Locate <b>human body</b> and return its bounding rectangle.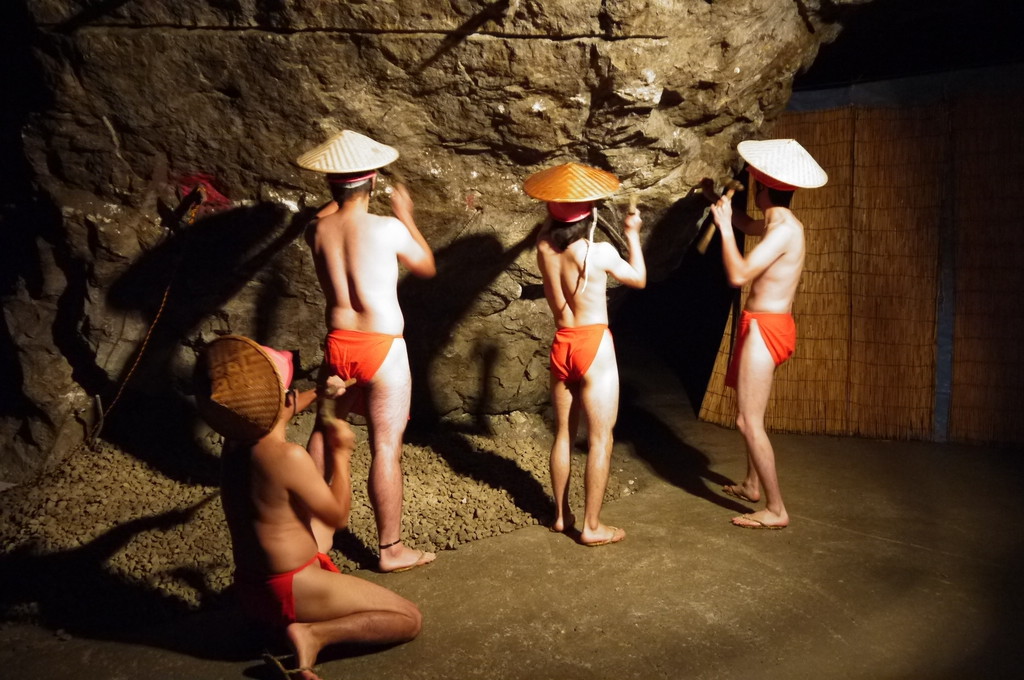
box(189, 339, 425, 679).
